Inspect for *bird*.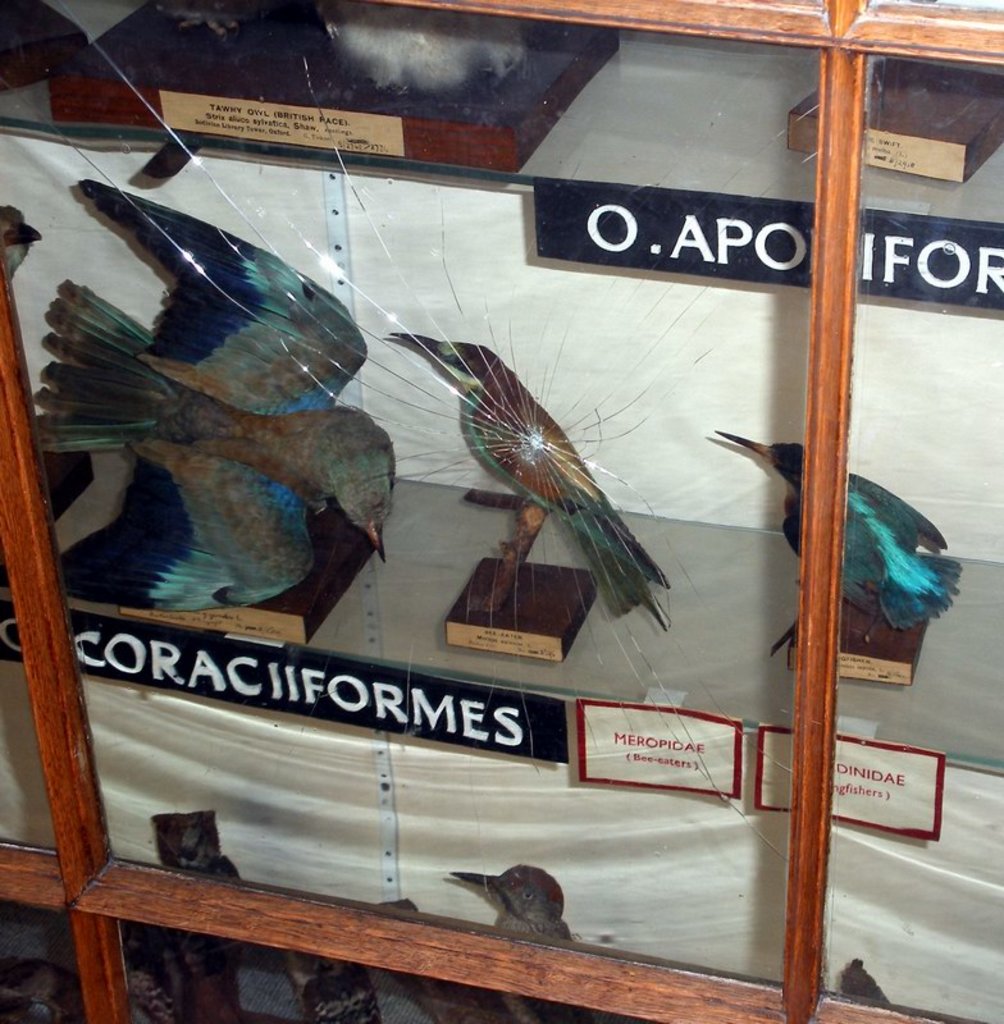
Inspection: [433,344,679,607].
